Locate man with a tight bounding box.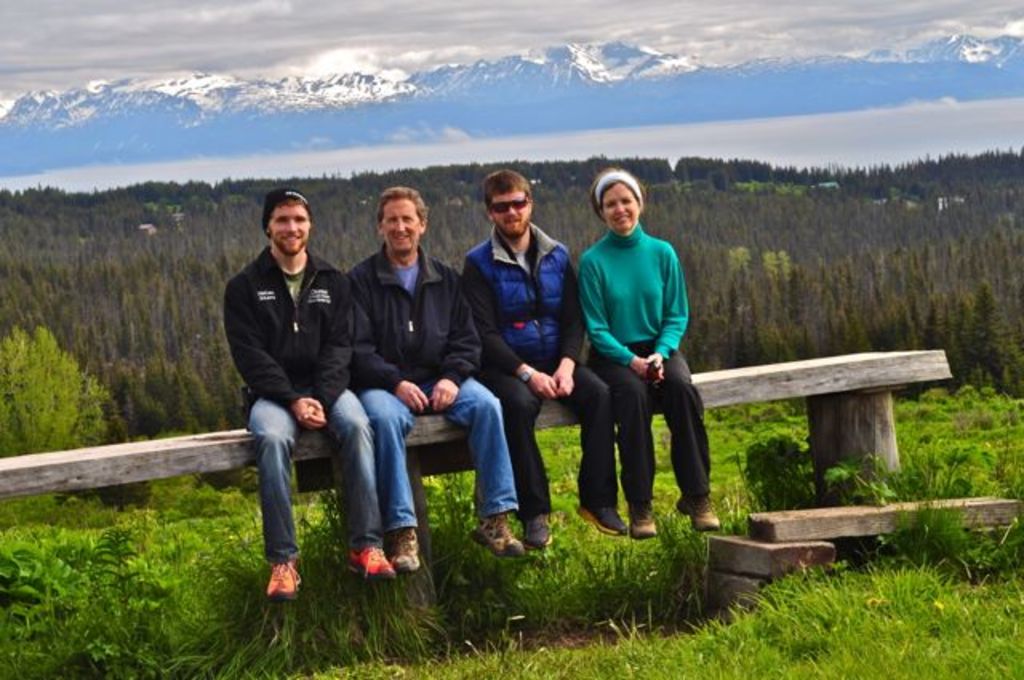
select_region(461, 166, 627, 552).
